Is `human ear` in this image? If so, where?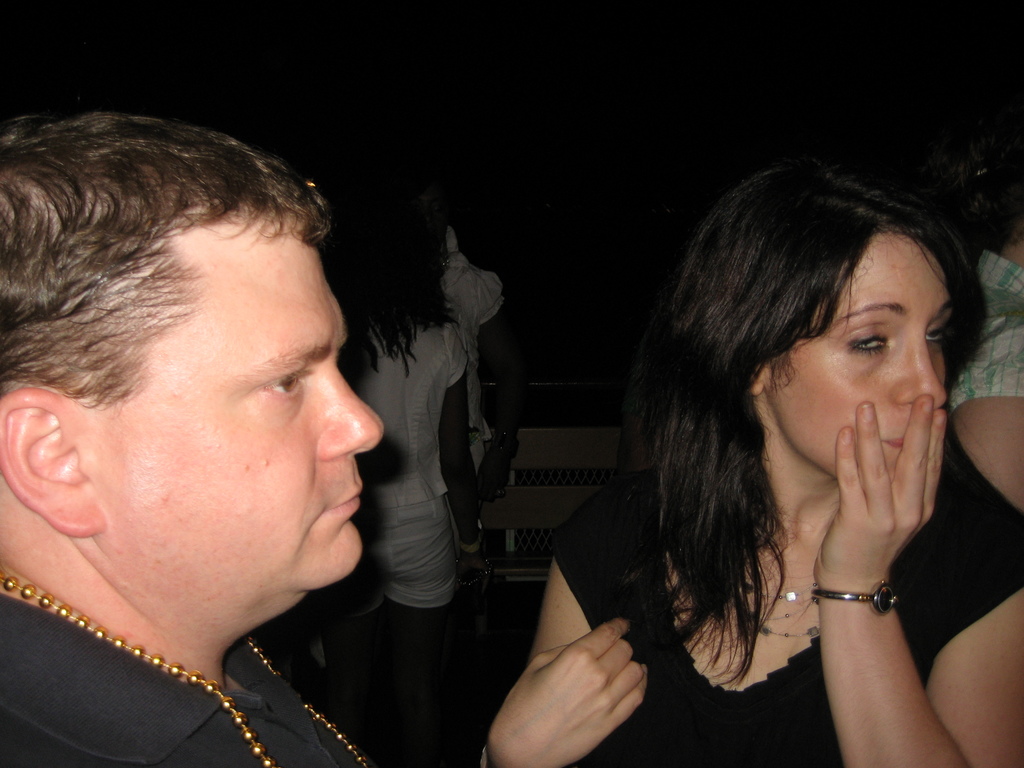
Yes, at 0, 387, 109, 539.
